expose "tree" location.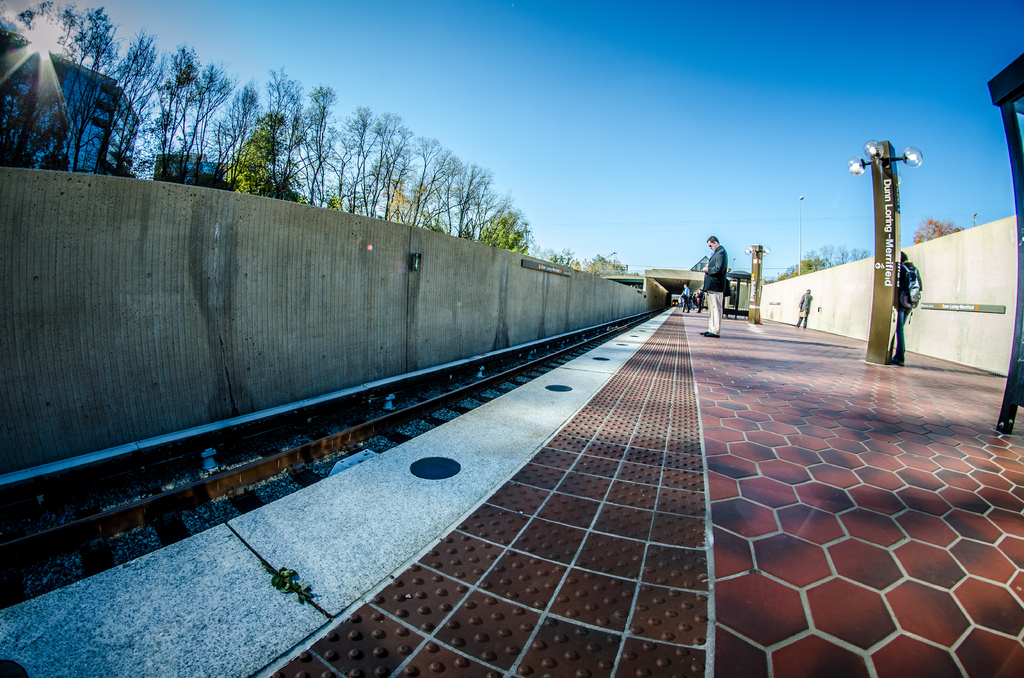
Exposed at bbox=(911, 214, 970, 252).
